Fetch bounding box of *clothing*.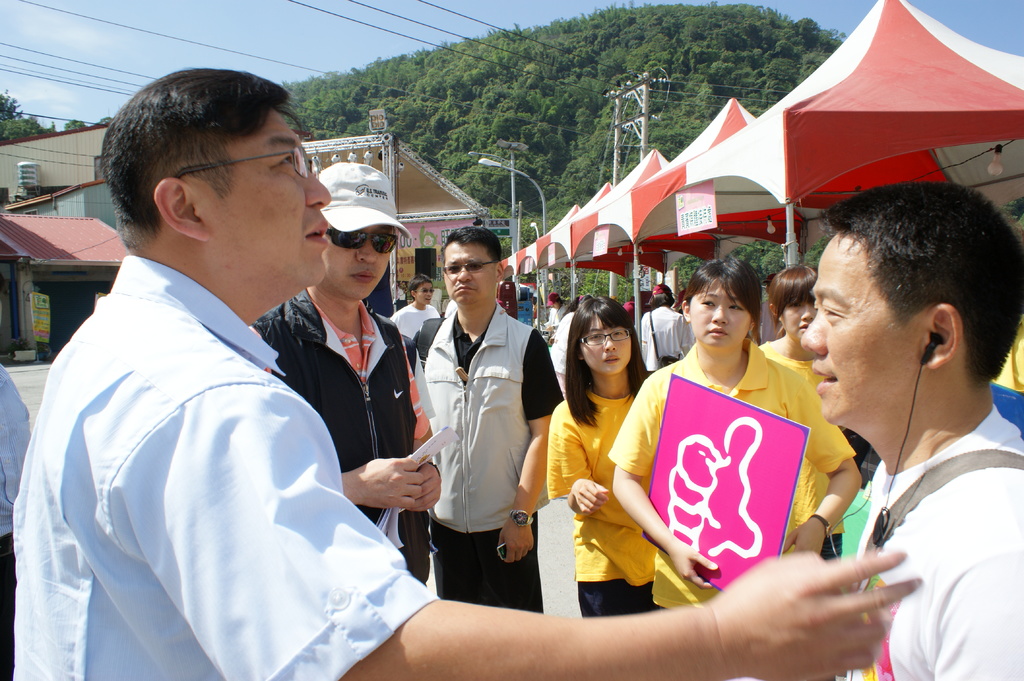
Bbox: <region>756, 338, 833, 398</region>.
